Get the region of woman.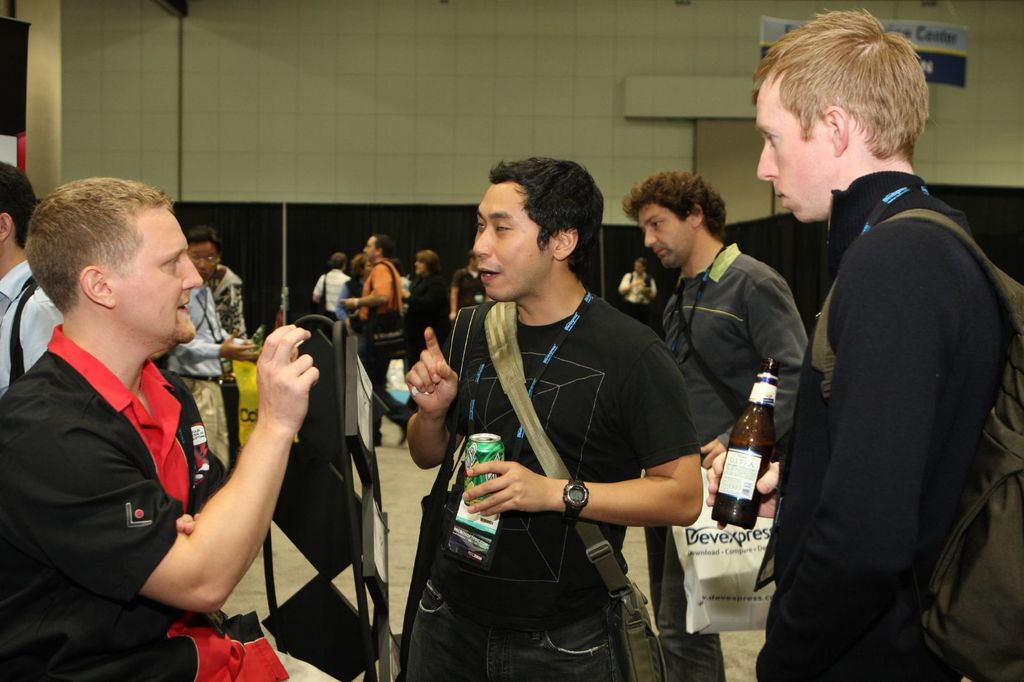
[left=405, top=245, right=452, bottom=374].
